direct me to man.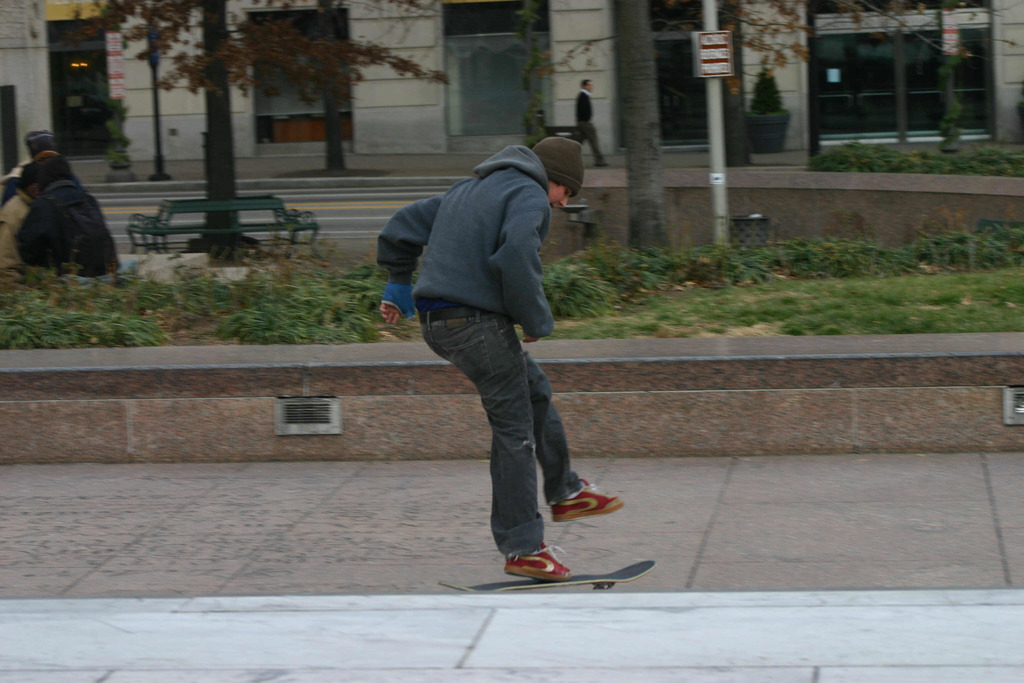
Direction: left=394, top=119, right=619, bottom=603.
